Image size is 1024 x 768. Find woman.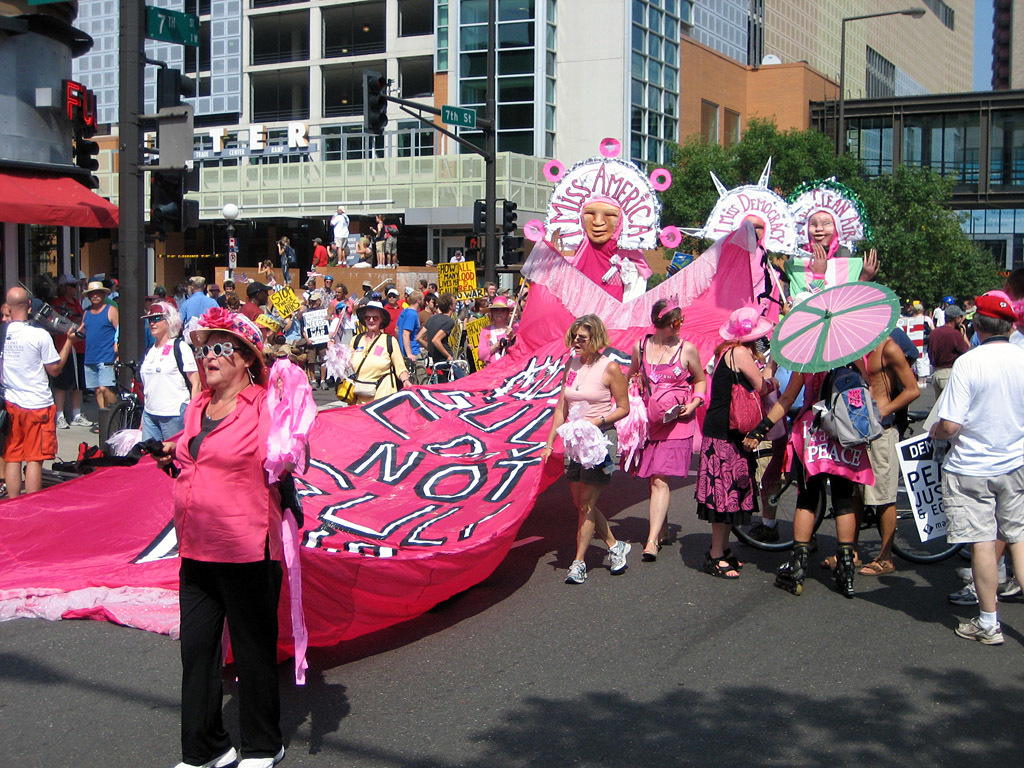
detection(693, 307, 778, 577).
